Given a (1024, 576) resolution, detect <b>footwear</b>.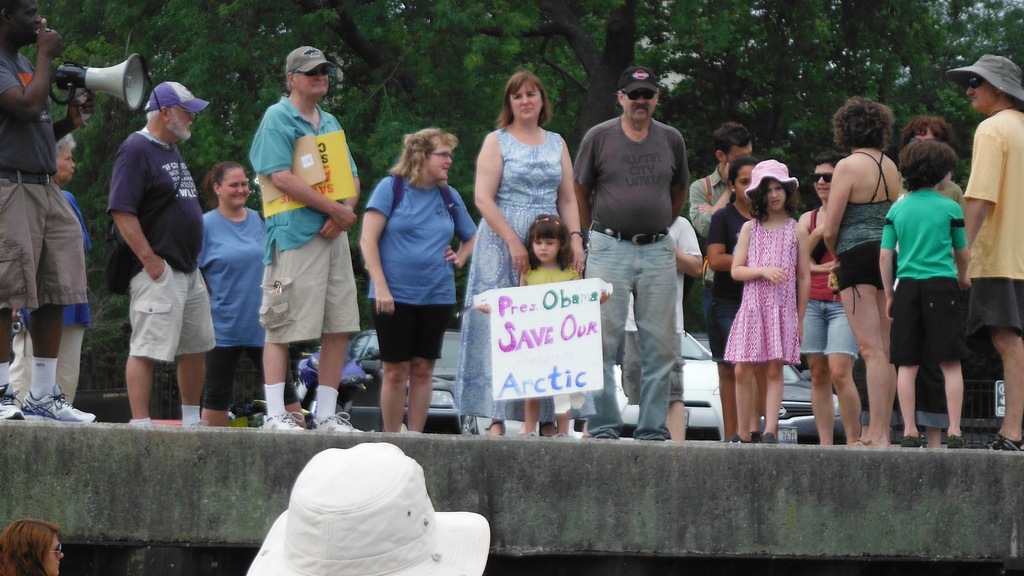
<region>899, 435, 925, 447</region>.
